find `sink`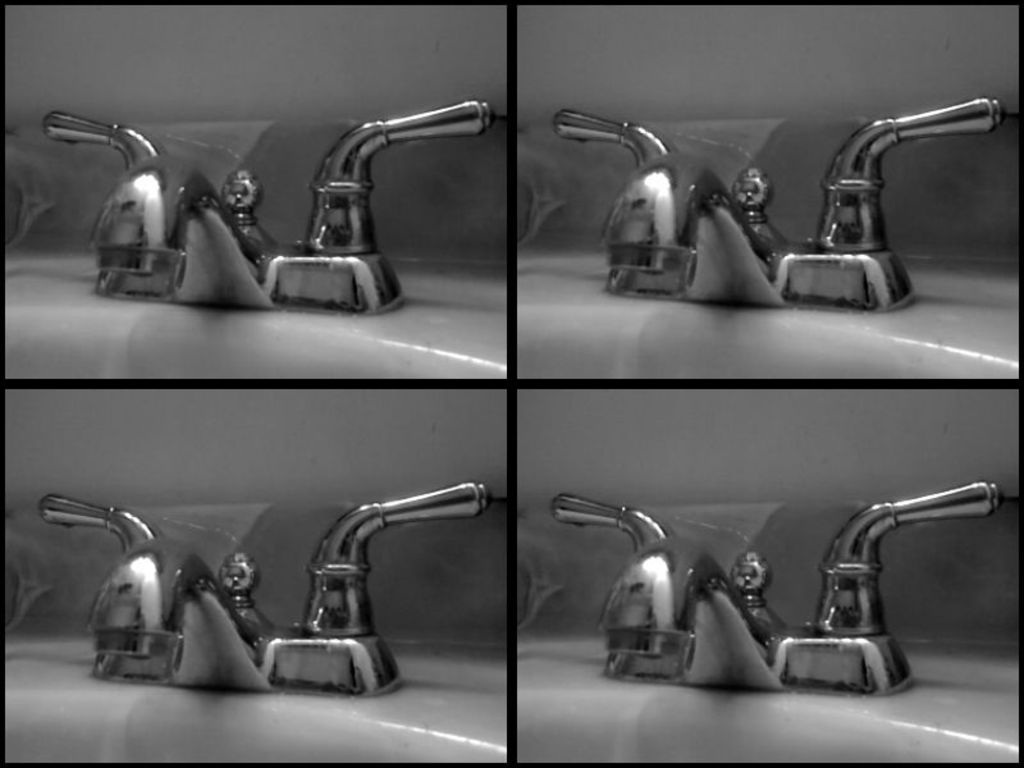
box(19, 470, 527, 754)
